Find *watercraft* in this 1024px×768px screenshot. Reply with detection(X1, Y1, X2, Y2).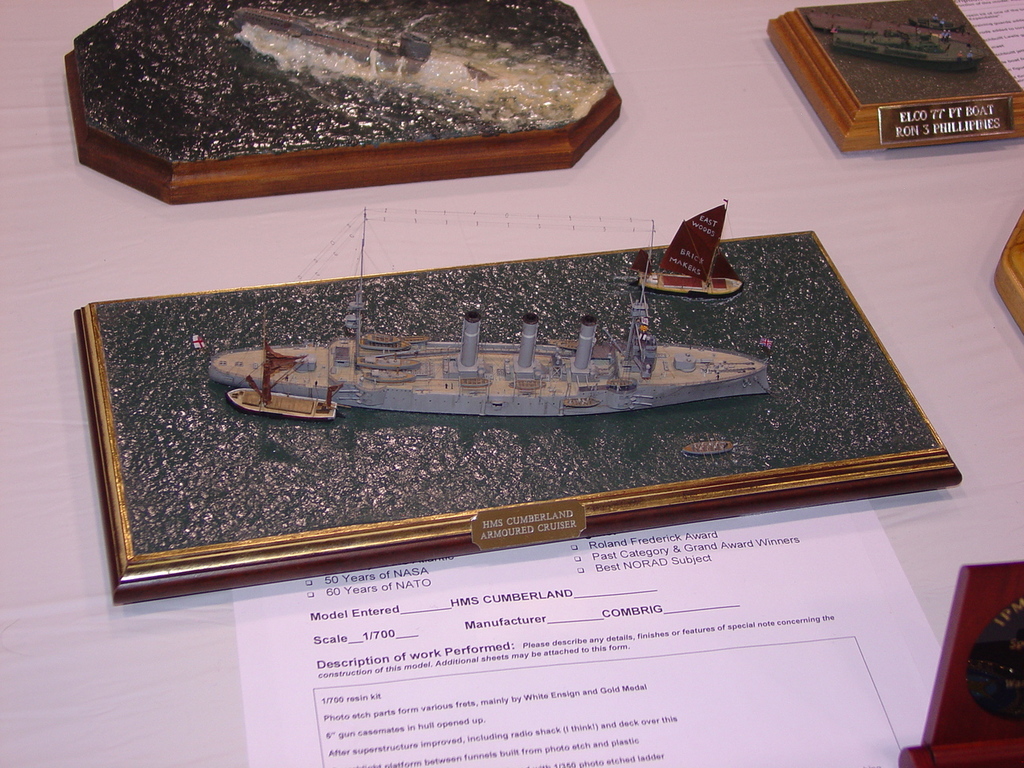
detection(634, 194, 741, 301).
